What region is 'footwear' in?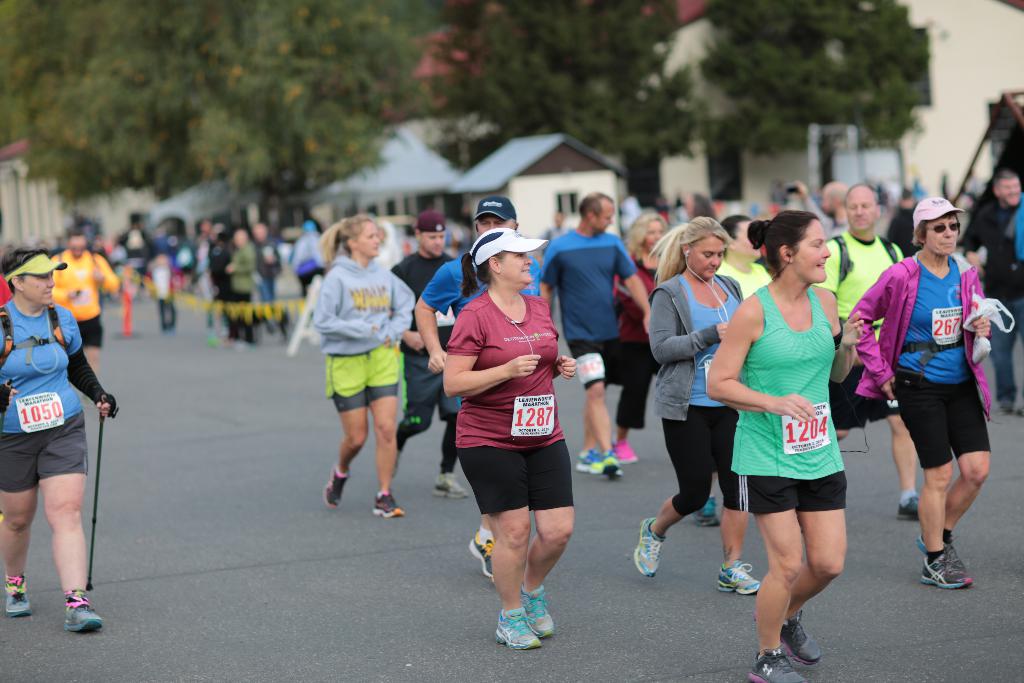
(x1=371, y1=490, x2=405, y2=520).
